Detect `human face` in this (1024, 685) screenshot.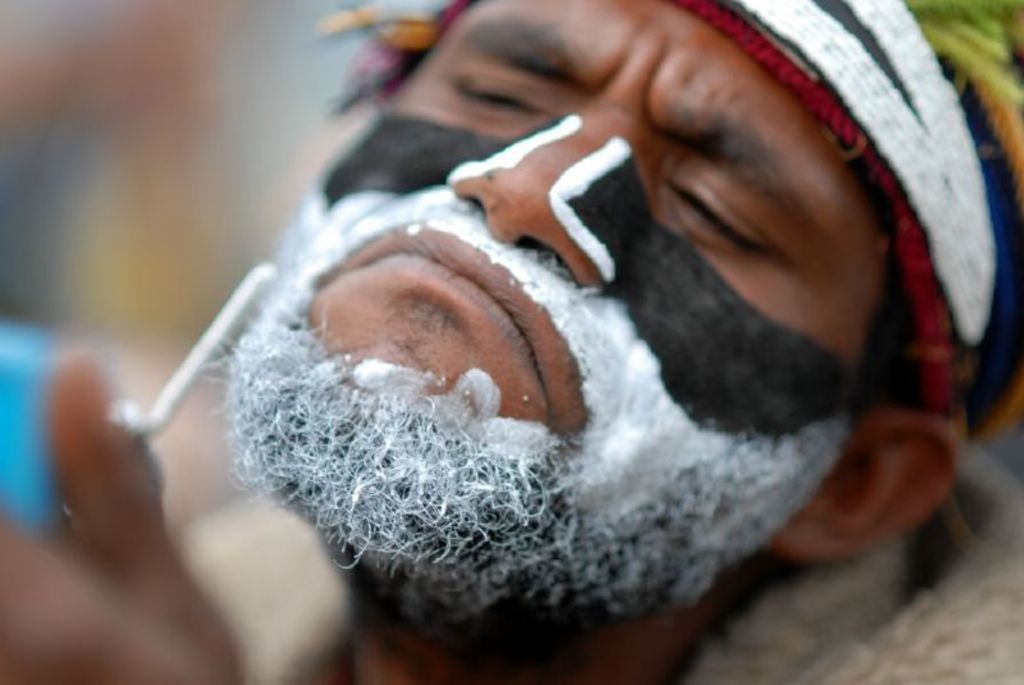
Detection: 212/3/893/612.
